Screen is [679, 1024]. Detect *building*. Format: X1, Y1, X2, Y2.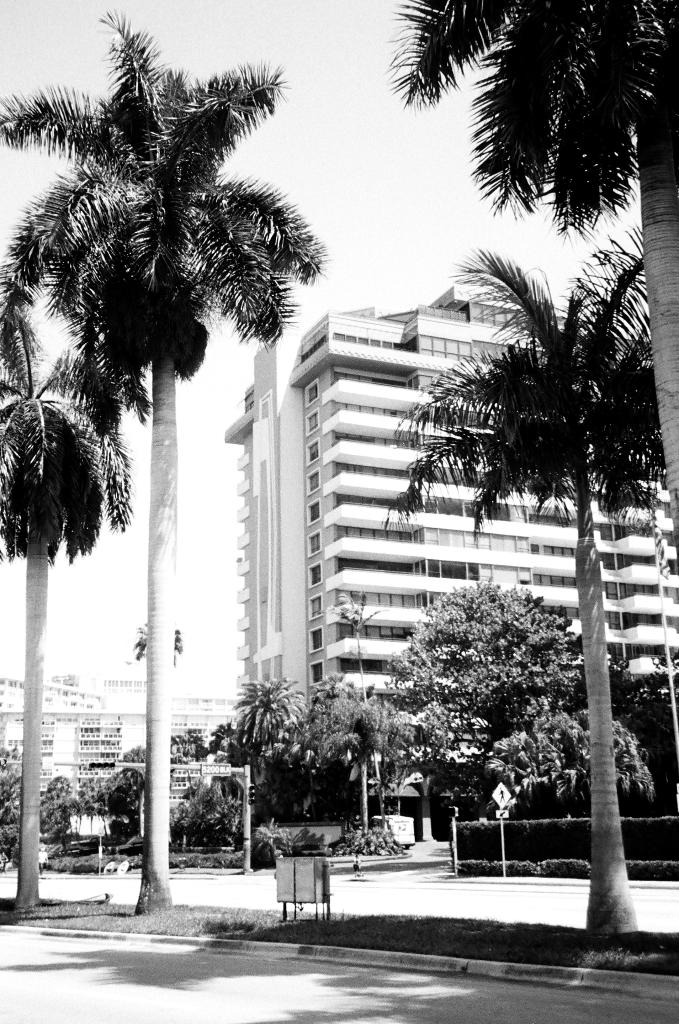
220, 286, 678, 843.
